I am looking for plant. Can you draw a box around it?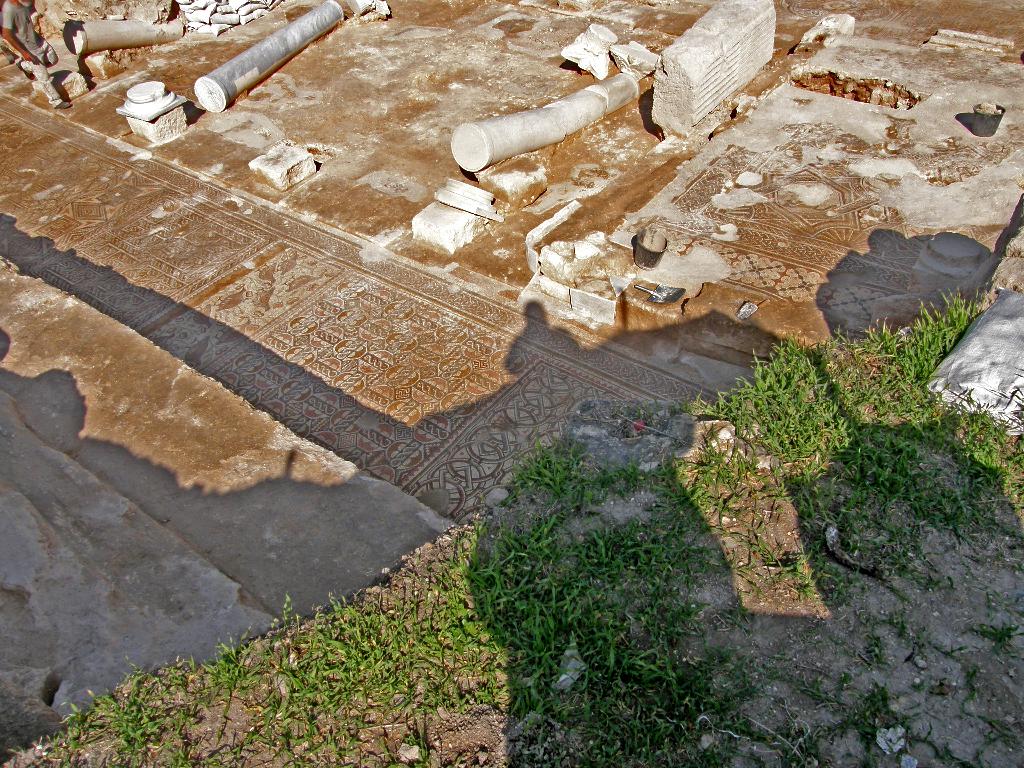
Sure, the bounding box is <region>847, 595, 900, 680</region>.
